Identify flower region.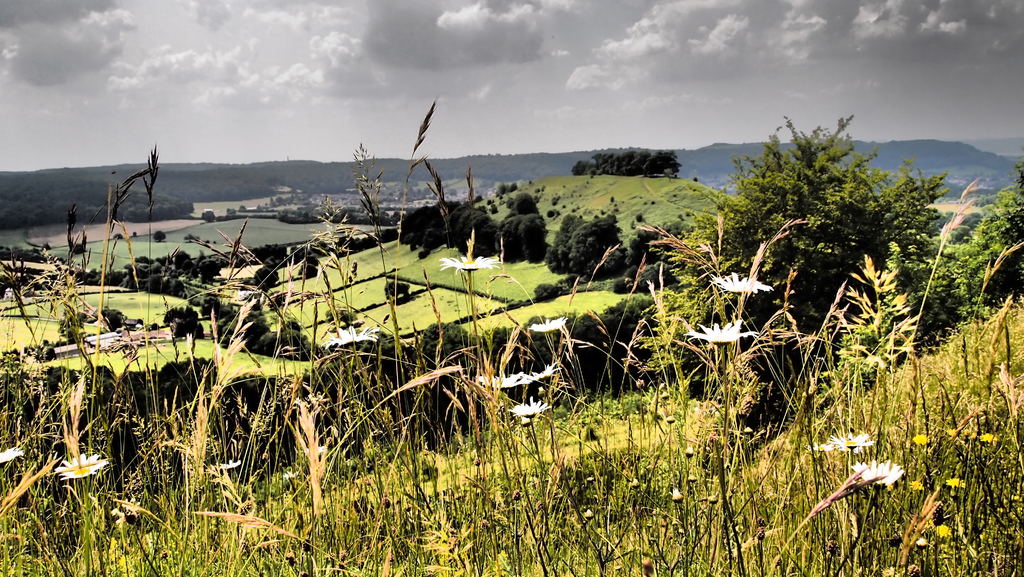
Region: 322/325/378/351.
